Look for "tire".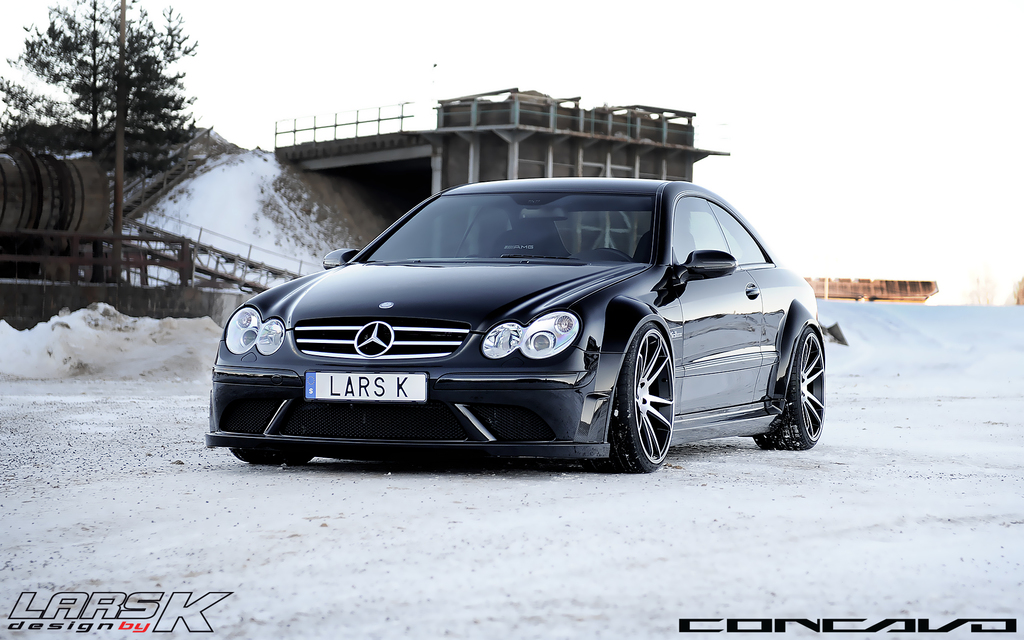
Found: region(749, 323, 828, 455).
